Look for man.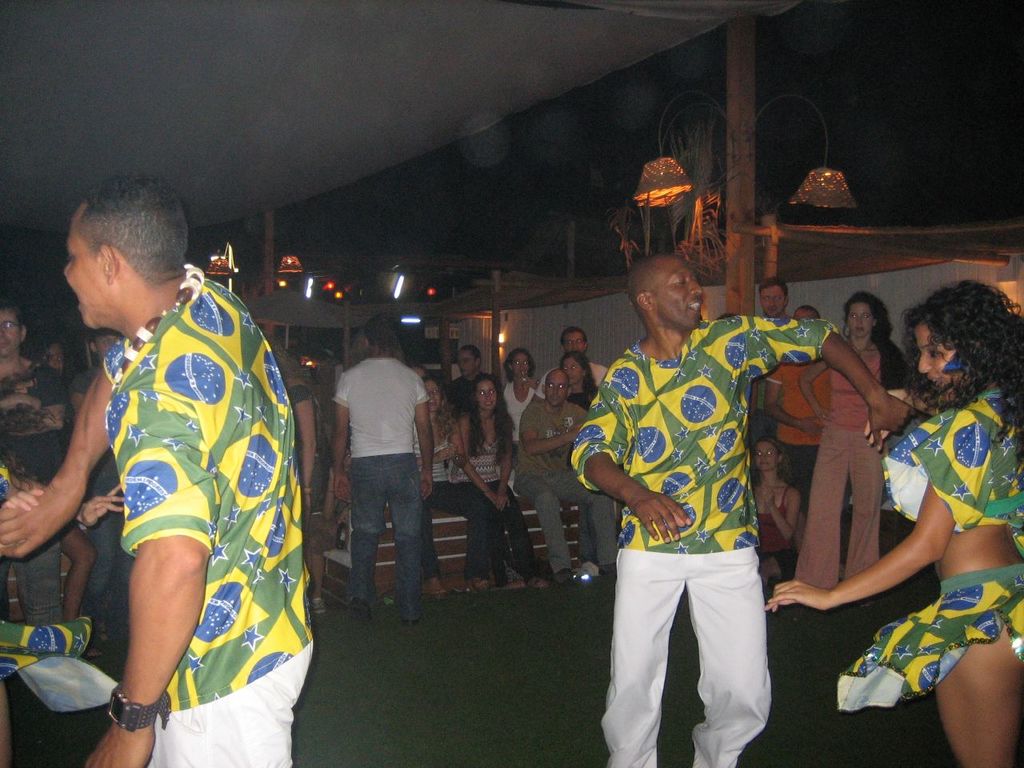
Found: pyautogui.locateOnScreen(0, 310, 87, 619).
